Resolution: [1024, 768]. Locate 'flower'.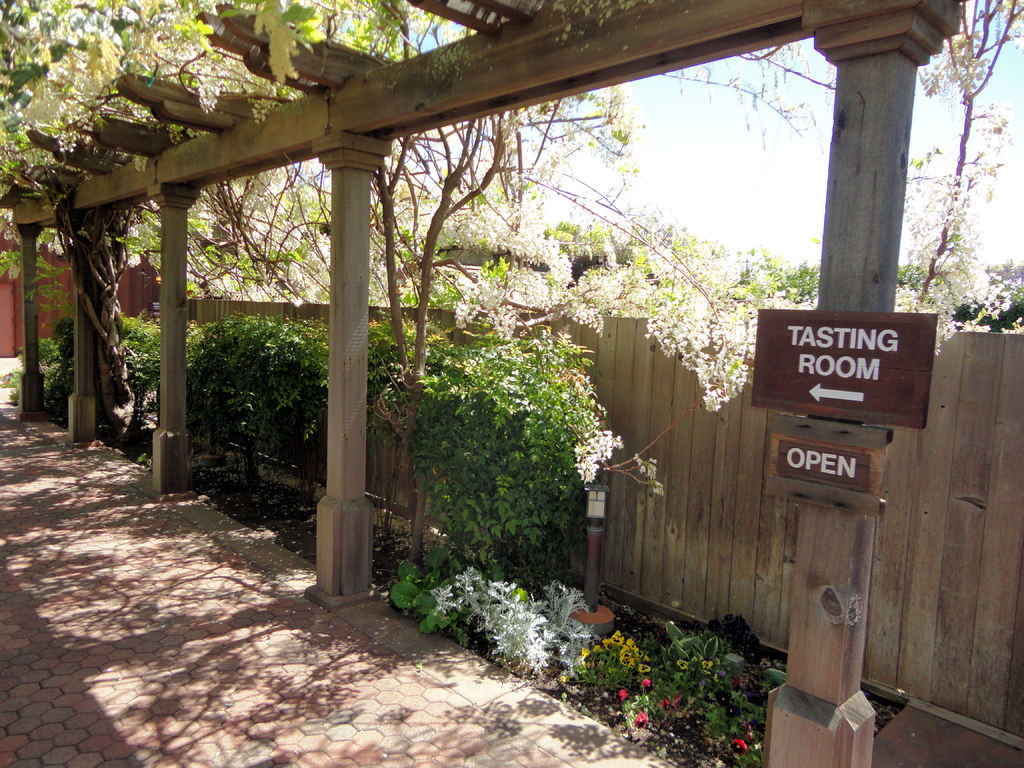
x1=646 y1=458 x2=652 y2=462.
